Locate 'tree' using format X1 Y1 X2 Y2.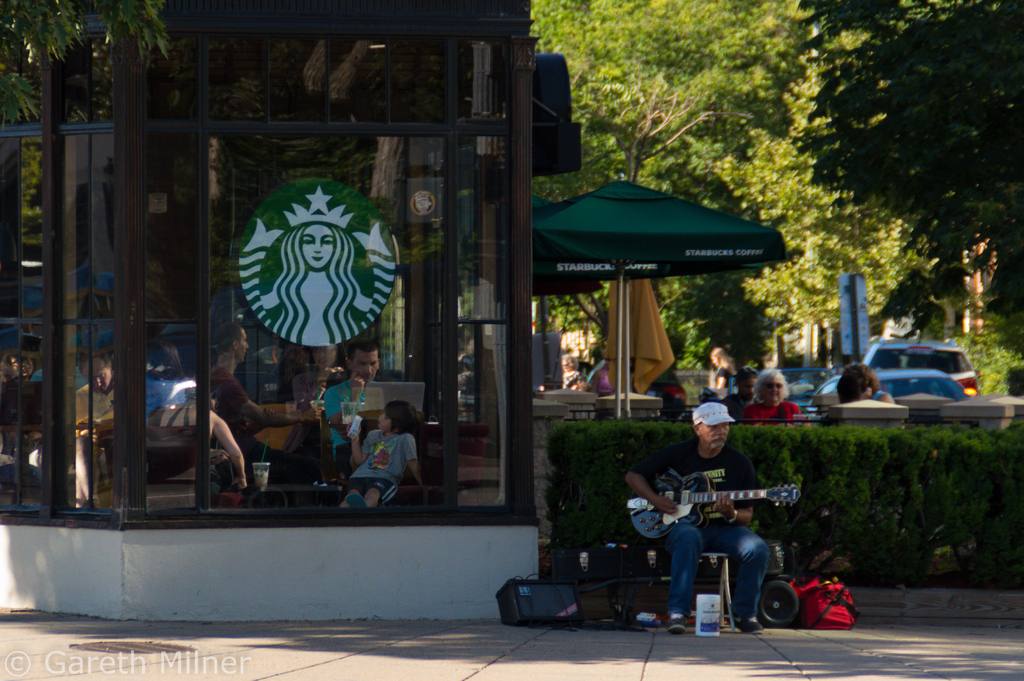
788 0 1023 326.
